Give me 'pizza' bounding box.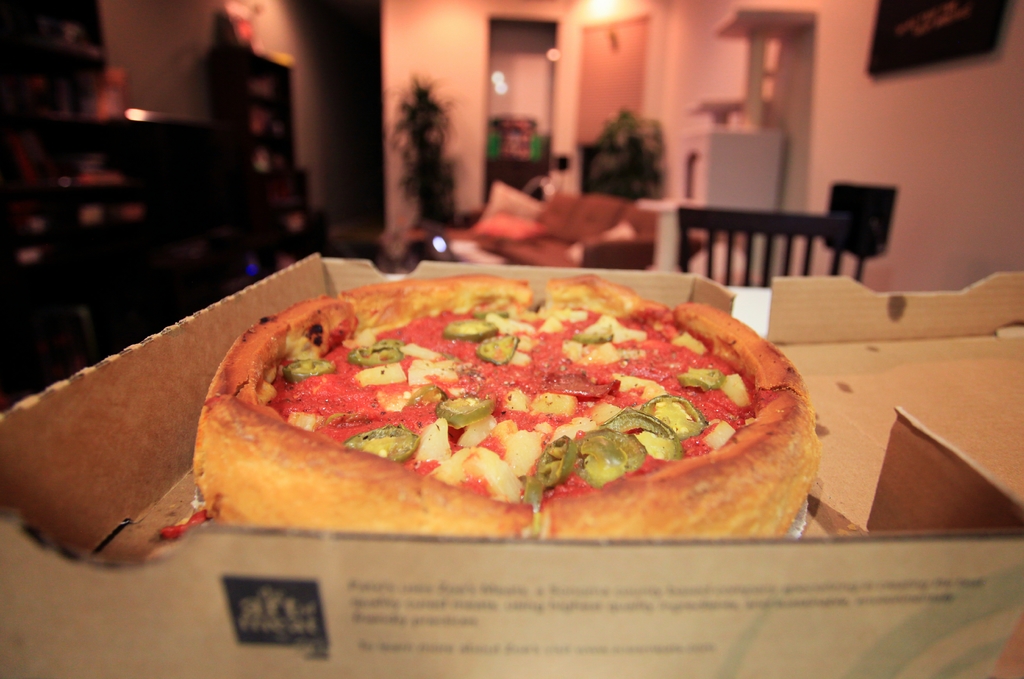
region(202, 258, 806, 559).
